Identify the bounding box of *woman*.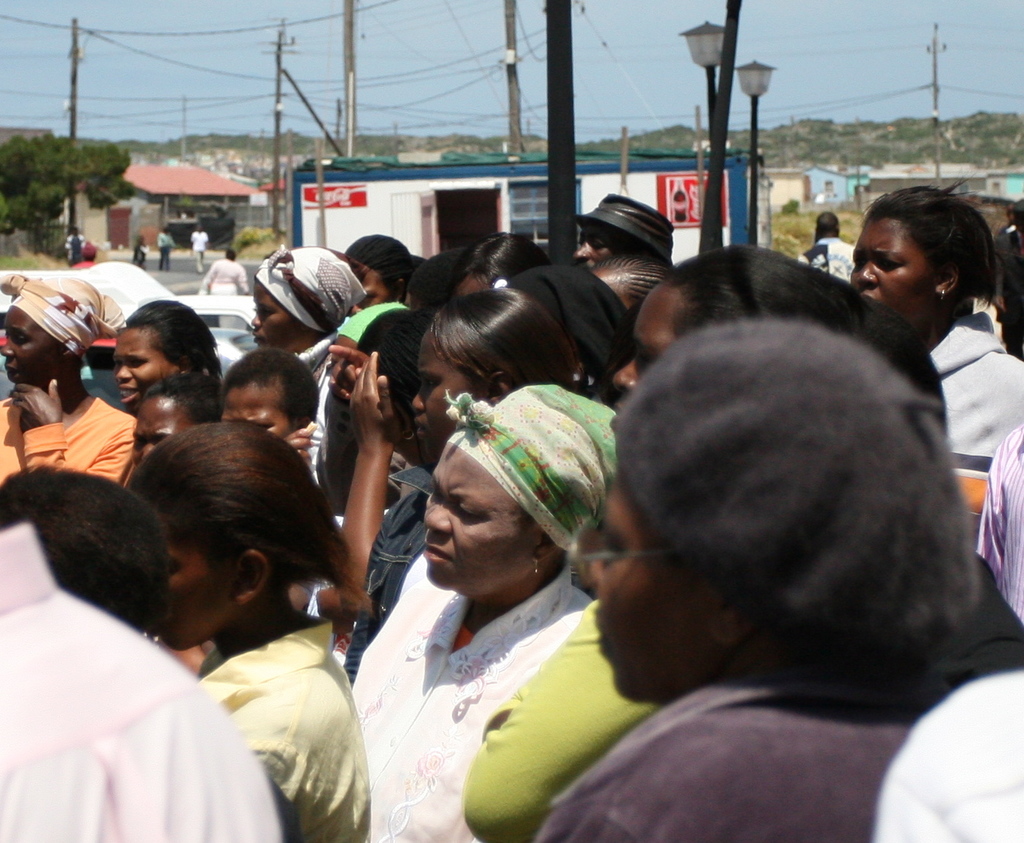
[0,275,121,485].
